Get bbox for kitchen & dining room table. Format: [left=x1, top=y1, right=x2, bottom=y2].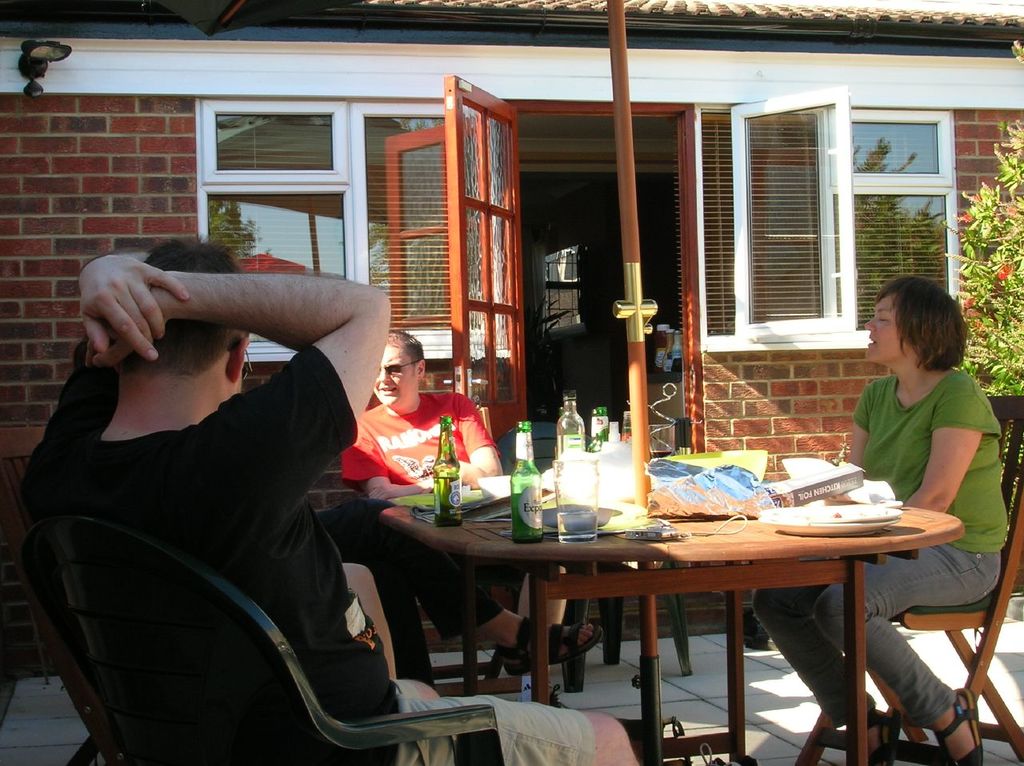
[left=0, top=403, right=1023, bottom=765].
